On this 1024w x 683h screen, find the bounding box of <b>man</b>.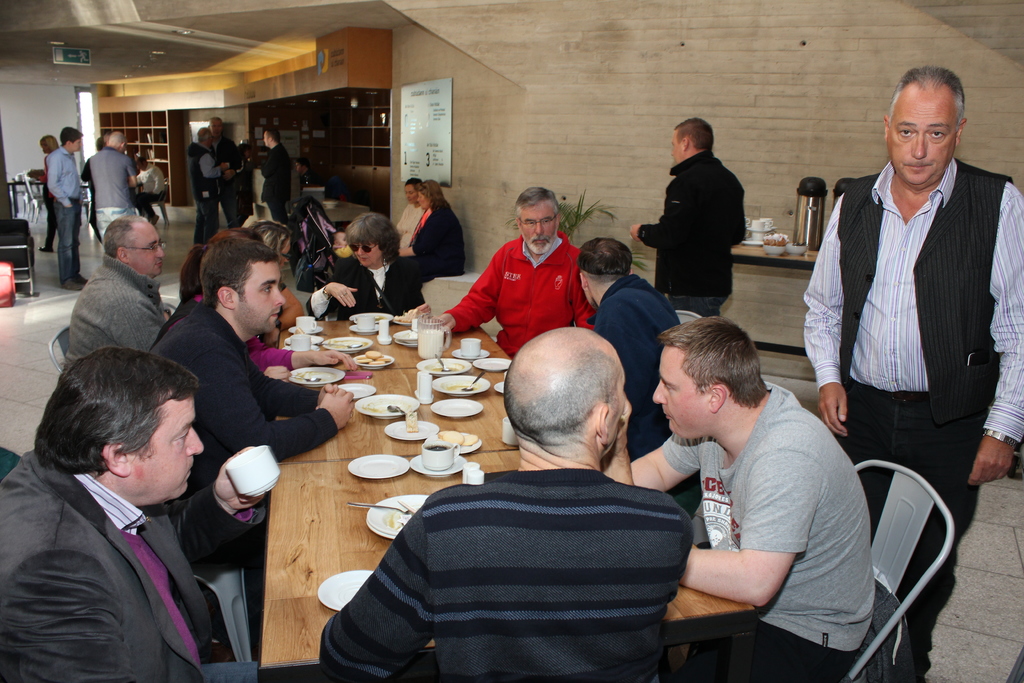
Bounding box: {"x1": 314, "y1": 324, "x2": 690, "y2": 682}.
